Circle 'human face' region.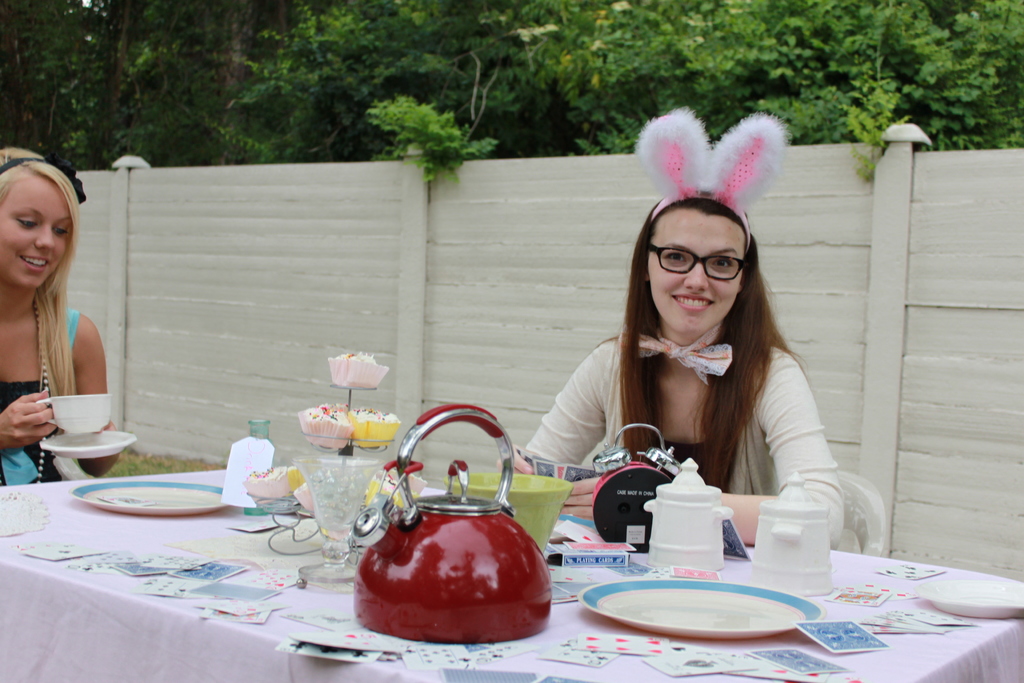
Region: 0,171,73,288.
